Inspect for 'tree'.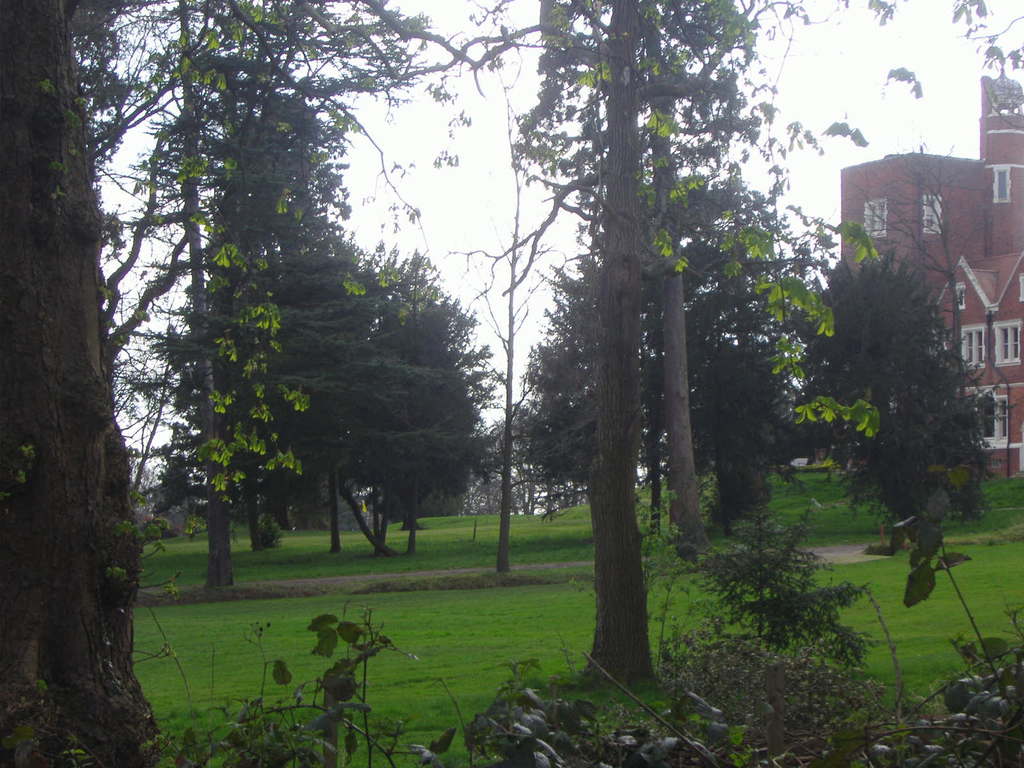
Inspection: {"left": 1, "top": 0, "right": 494, "bottom": 767}.
